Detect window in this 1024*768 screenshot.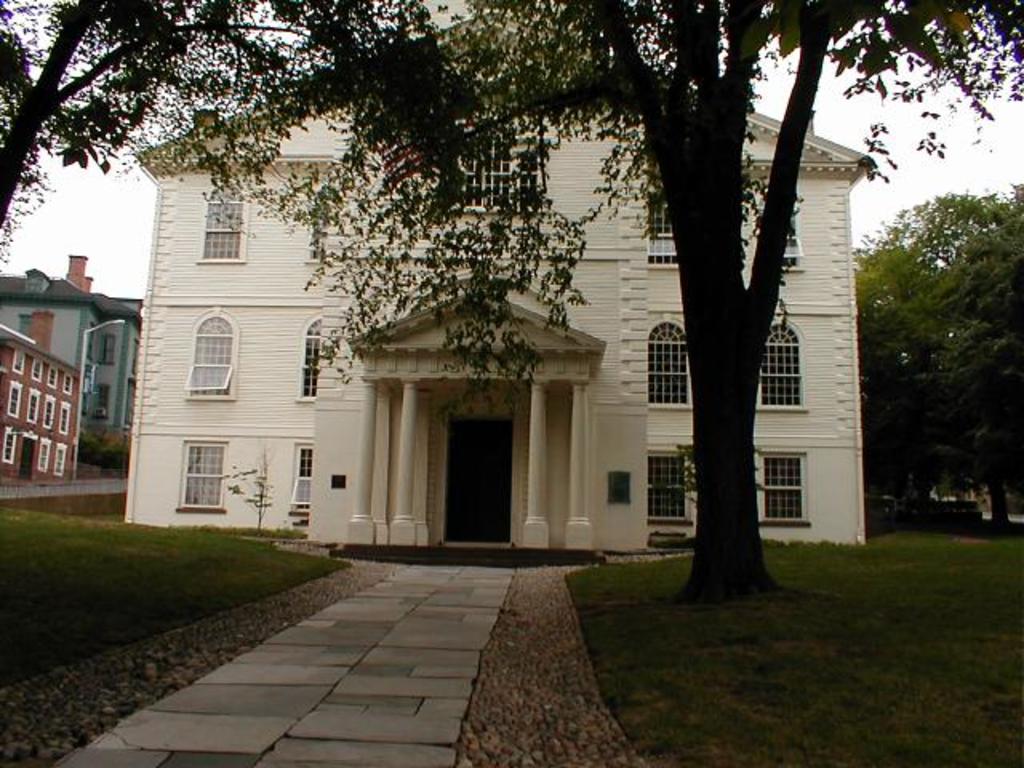
Detection: 450 136 518 206.
